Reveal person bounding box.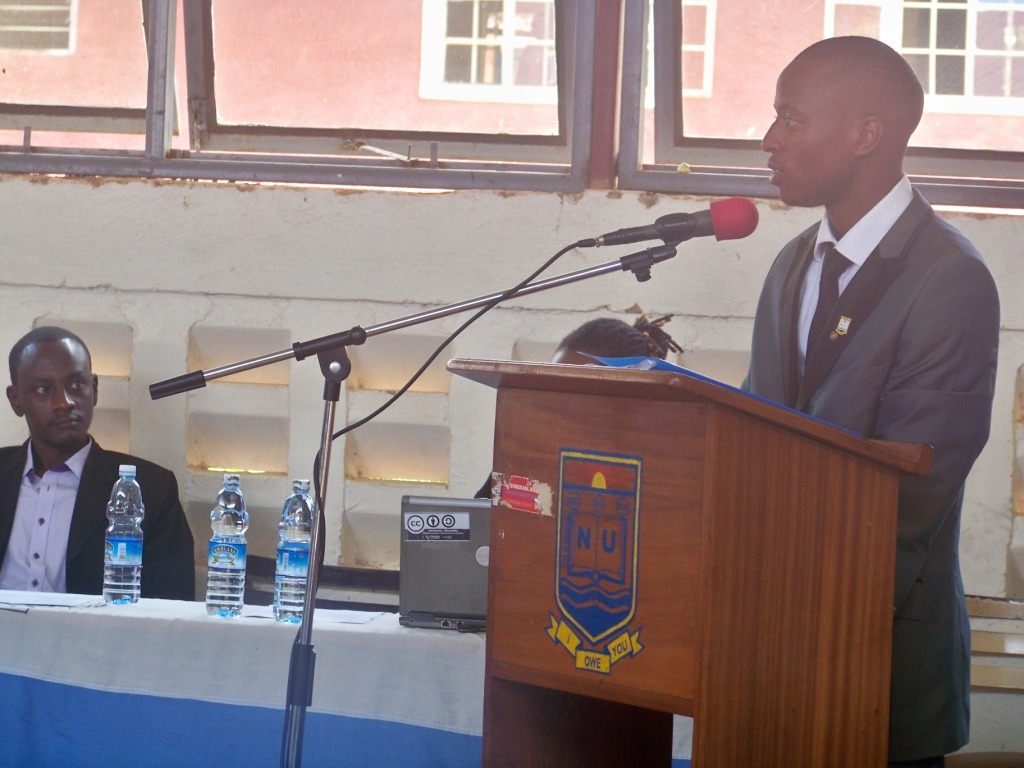
Revealed: <region>473, 317, 686, 501</region>.
